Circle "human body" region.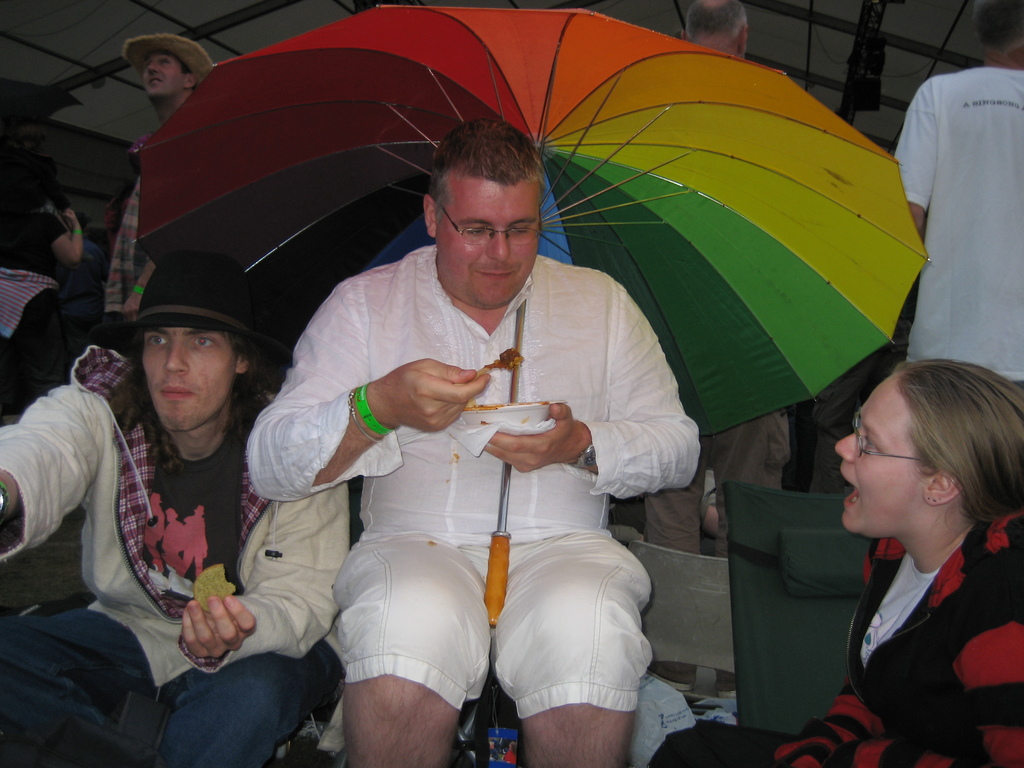
Region: box=[762, 351, 1023, 767].
